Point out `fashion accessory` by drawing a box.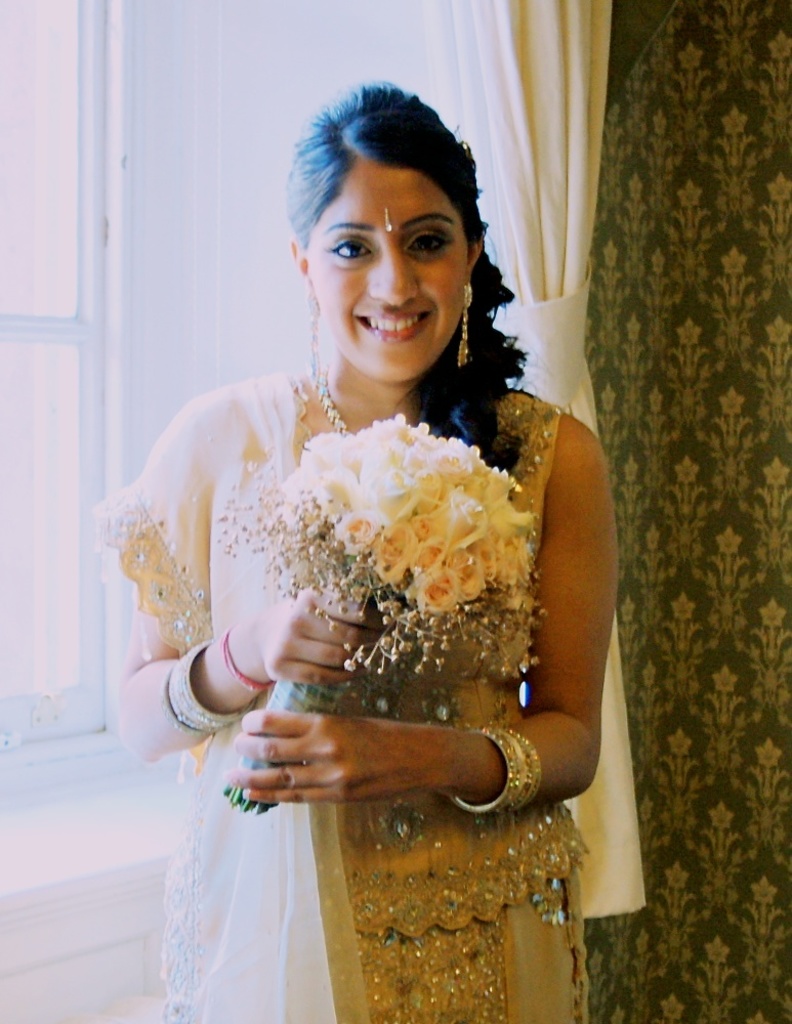
<bbox>455, 276, 469, 369</bbox>.
